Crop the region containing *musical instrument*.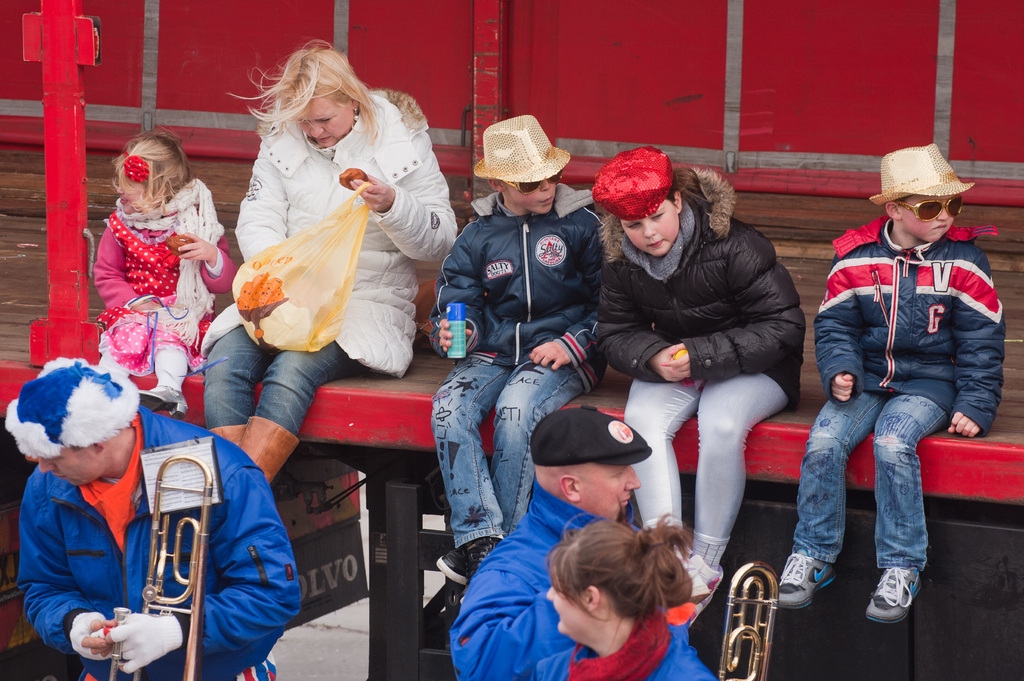
Crop region: (left=721, top=563, right=771, bottom=680).
